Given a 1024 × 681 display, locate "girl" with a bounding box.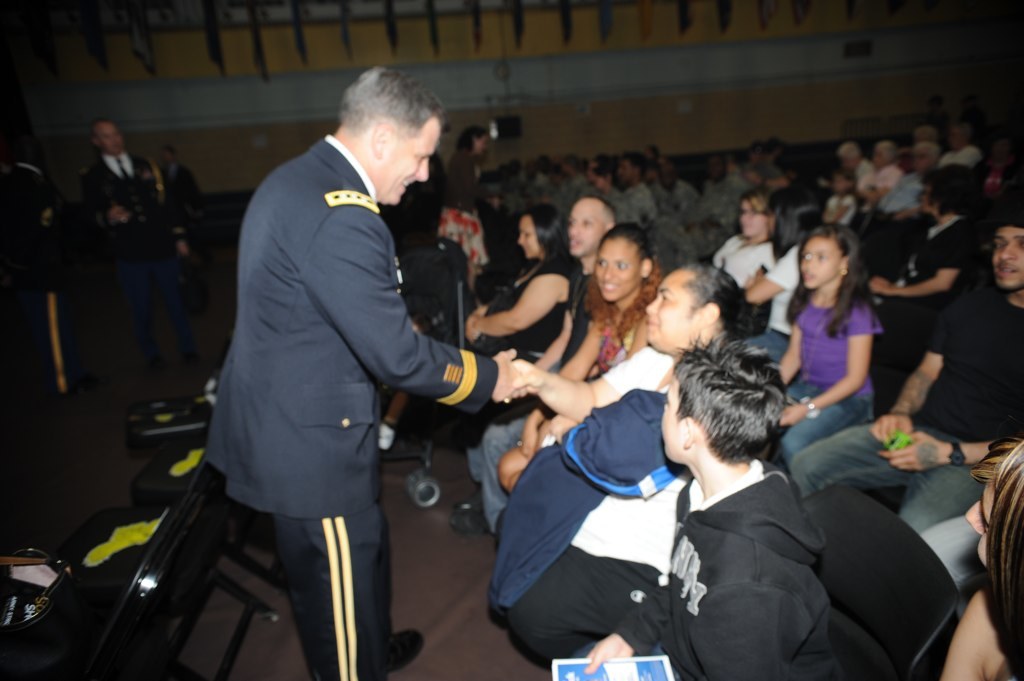
Located: 779/216/888/451.
